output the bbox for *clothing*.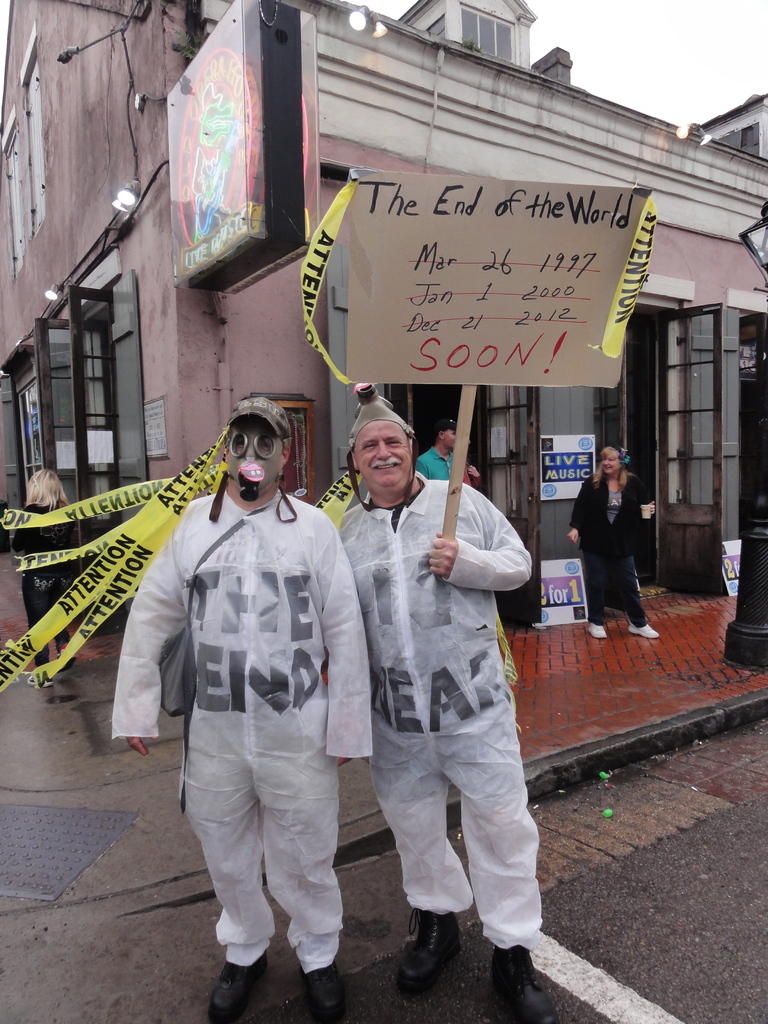
bbox=[568, 471, 653, 618].
